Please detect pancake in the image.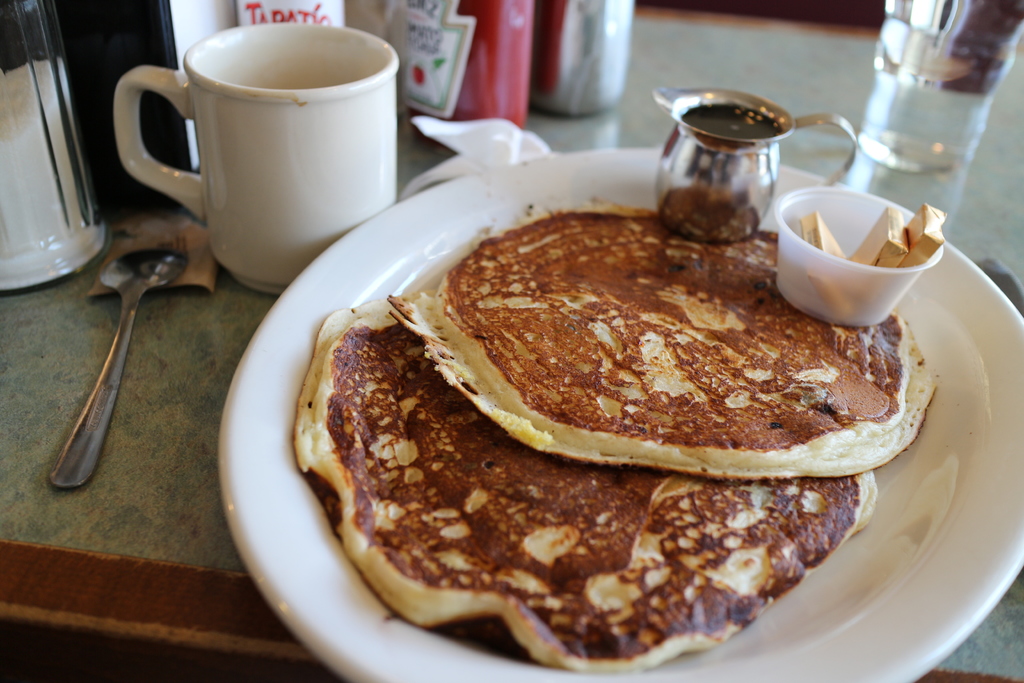
pyautogui.locateOnScreen(390, 199, 937, 469).
